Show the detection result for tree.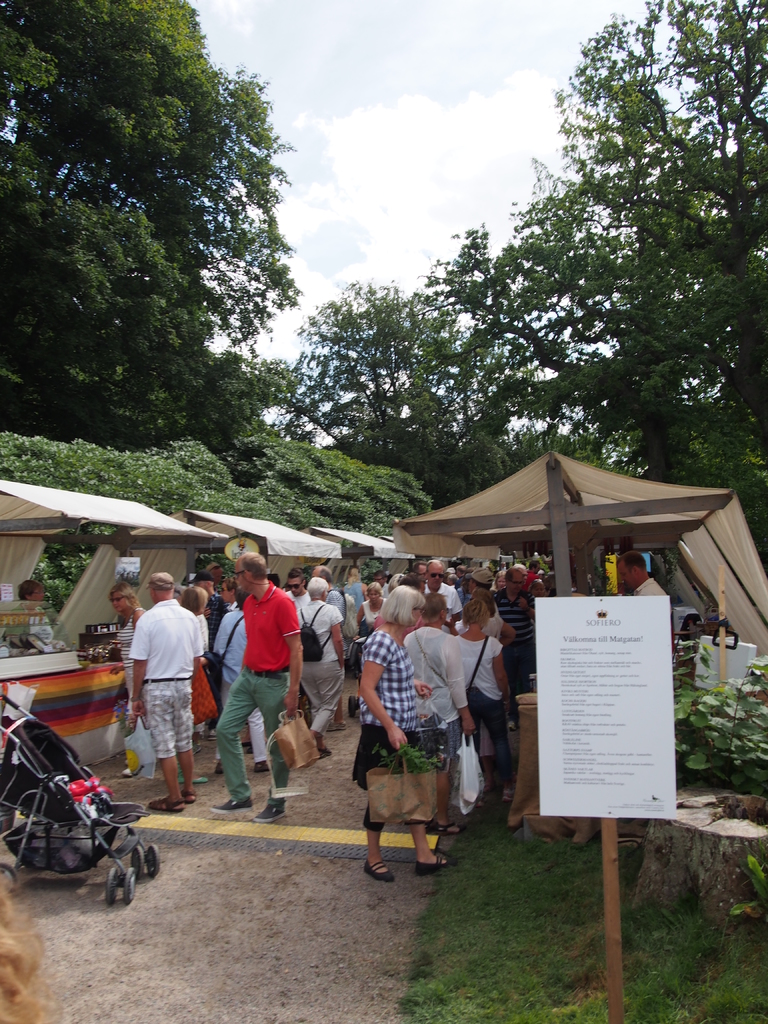
bbox=(278, 0, 765, 585).
